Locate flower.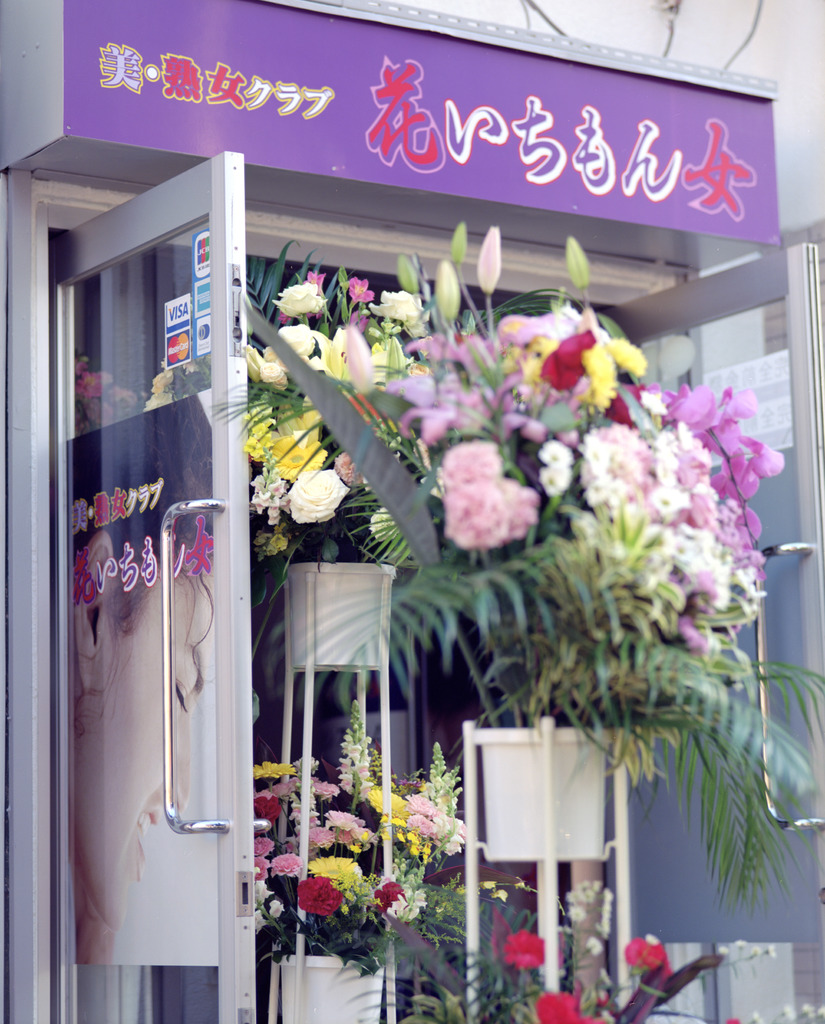
Bounding box: {"left": 504, "top": 926, "right": 545, "bottom": 964}.
